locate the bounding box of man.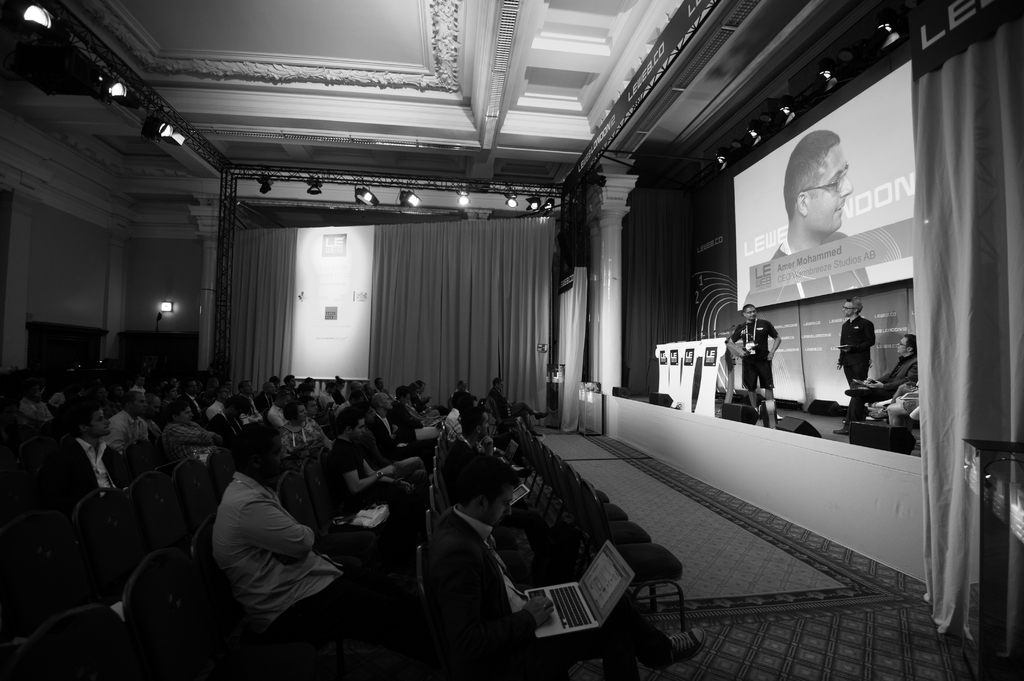
Bounding box: bbox=[839, 299, 866, 435].
